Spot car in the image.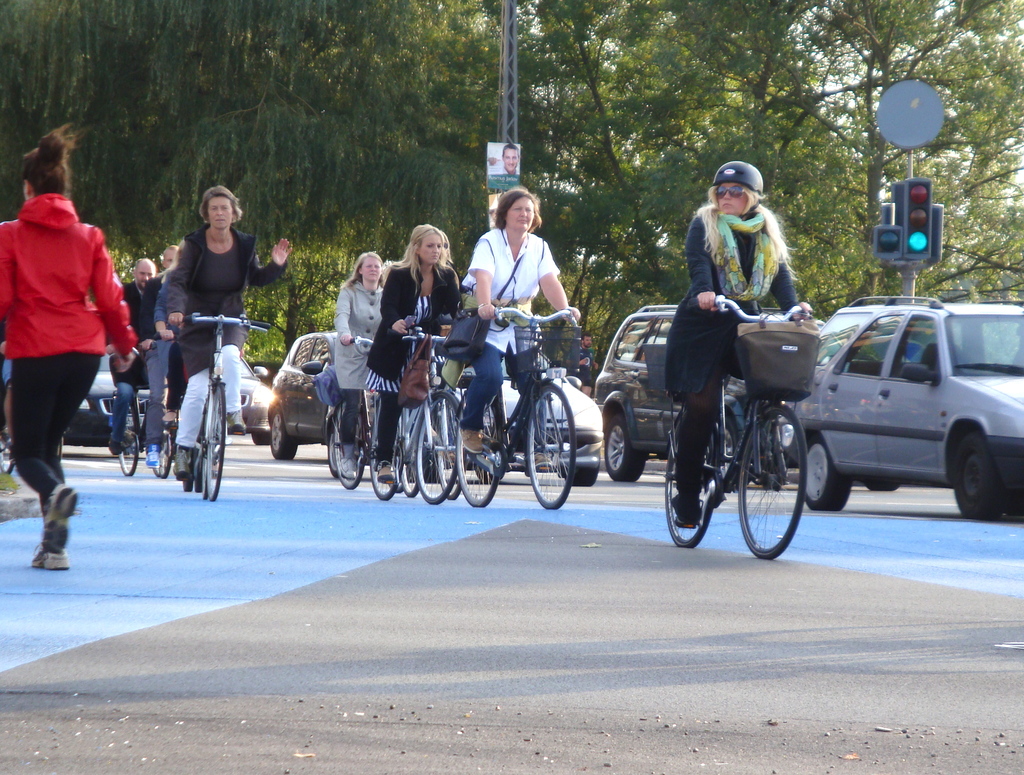
car found at pyautogui.locateOnScreen(270, 333, 377, 474).
